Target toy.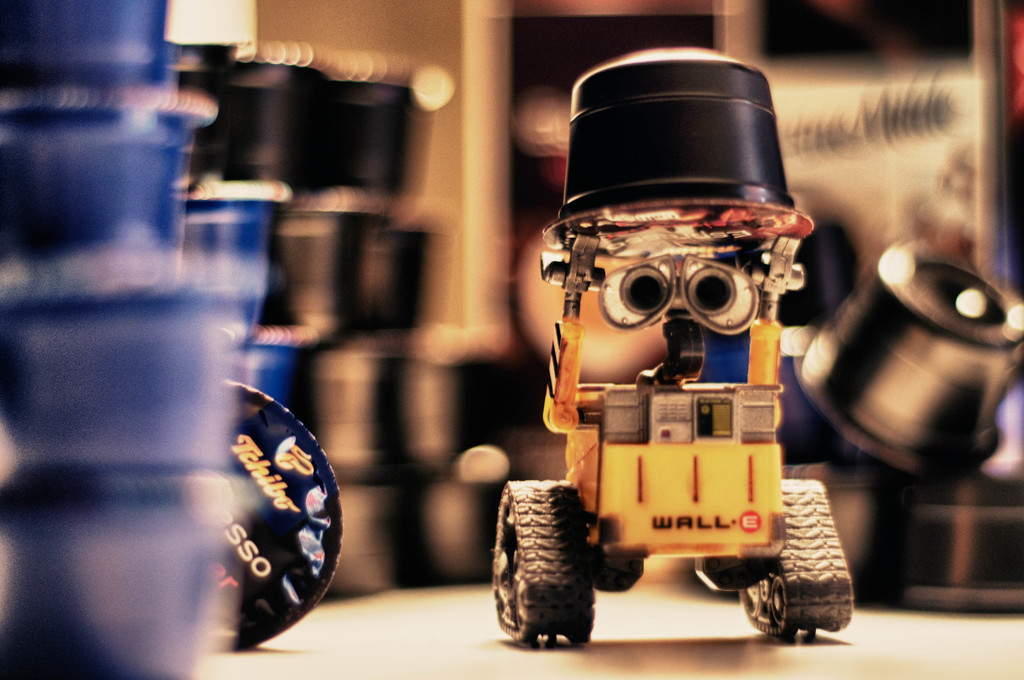
Target region: x1=524 y1=97 x2=835 y2=637.
